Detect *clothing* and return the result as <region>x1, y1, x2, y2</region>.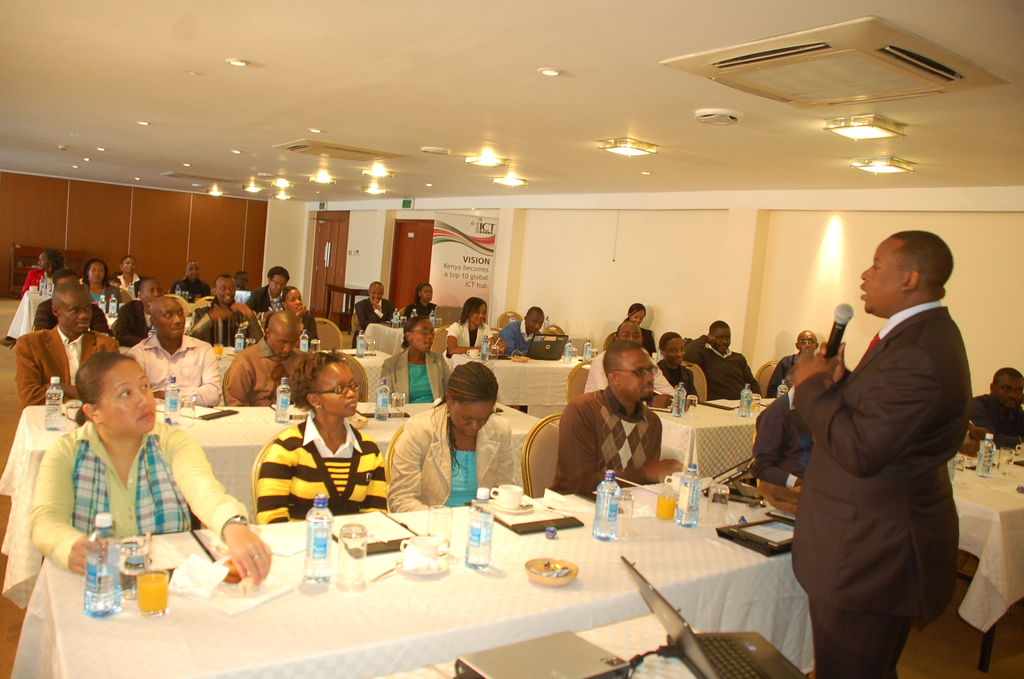
<region>678, 334, 764, 402</region>.
